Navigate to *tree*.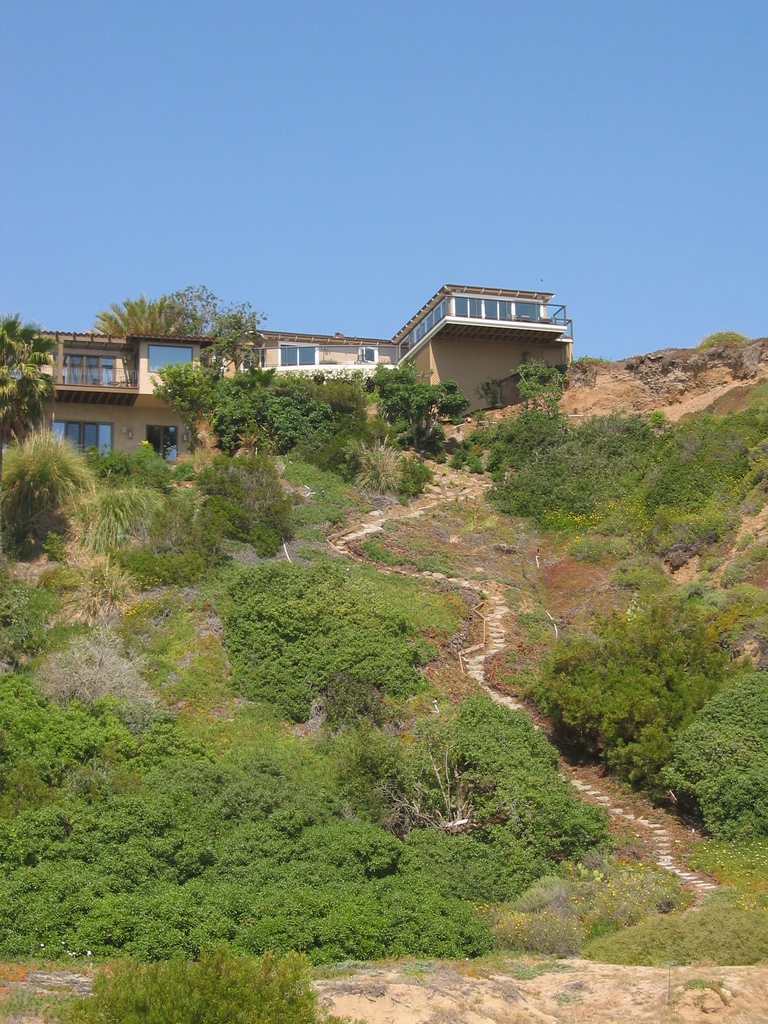
Navigation target: [left=195, top=308, right=257, bottom=383].
